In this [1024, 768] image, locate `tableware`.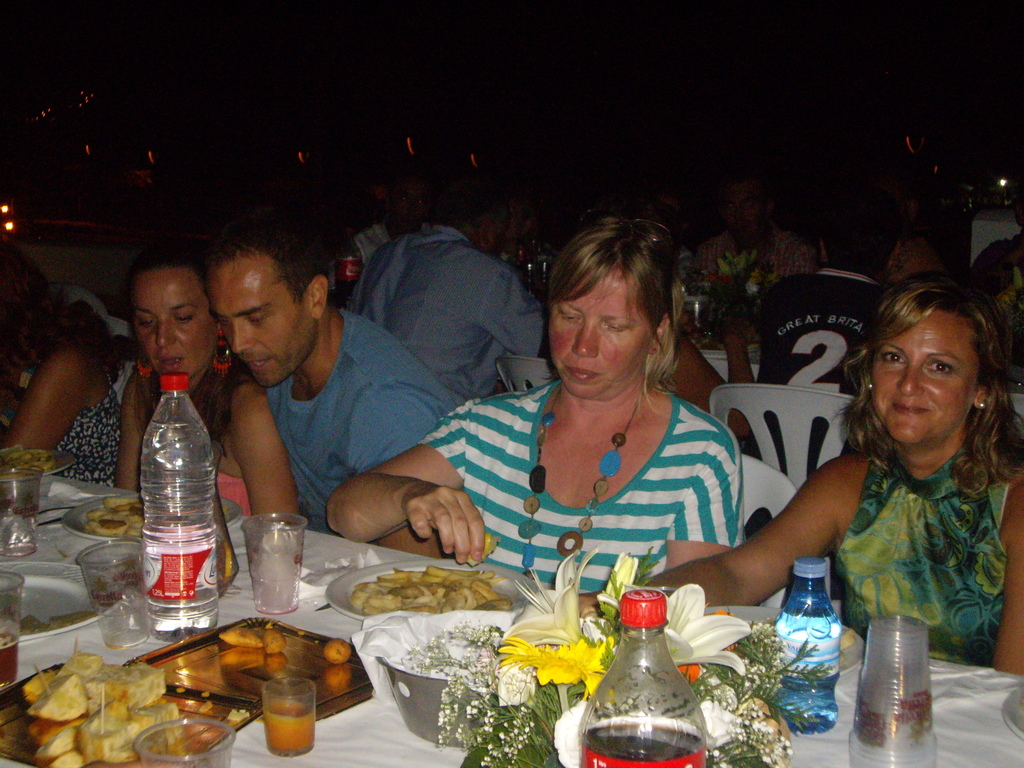
Bounding box: l=0, t=446, r=72, b=475.
